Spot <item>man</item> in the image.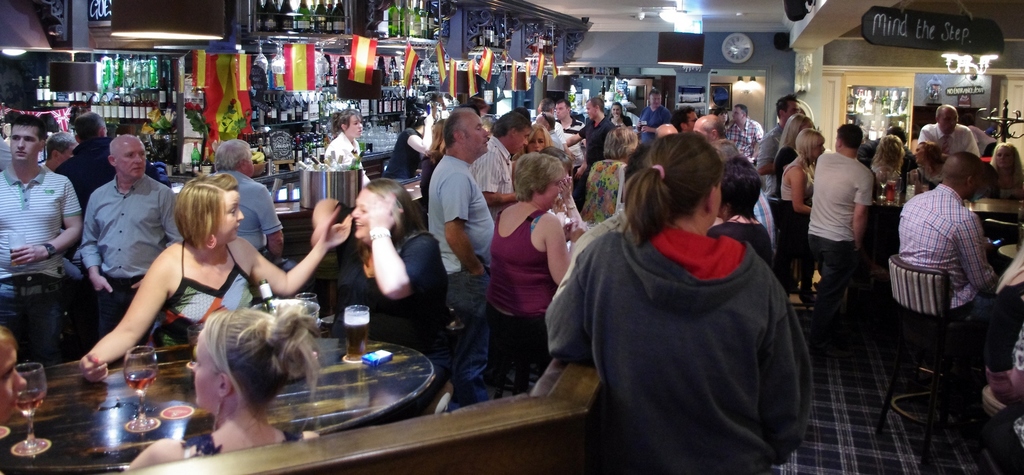
<item>man</item> found at Rect(554, 97, 591, 165).
